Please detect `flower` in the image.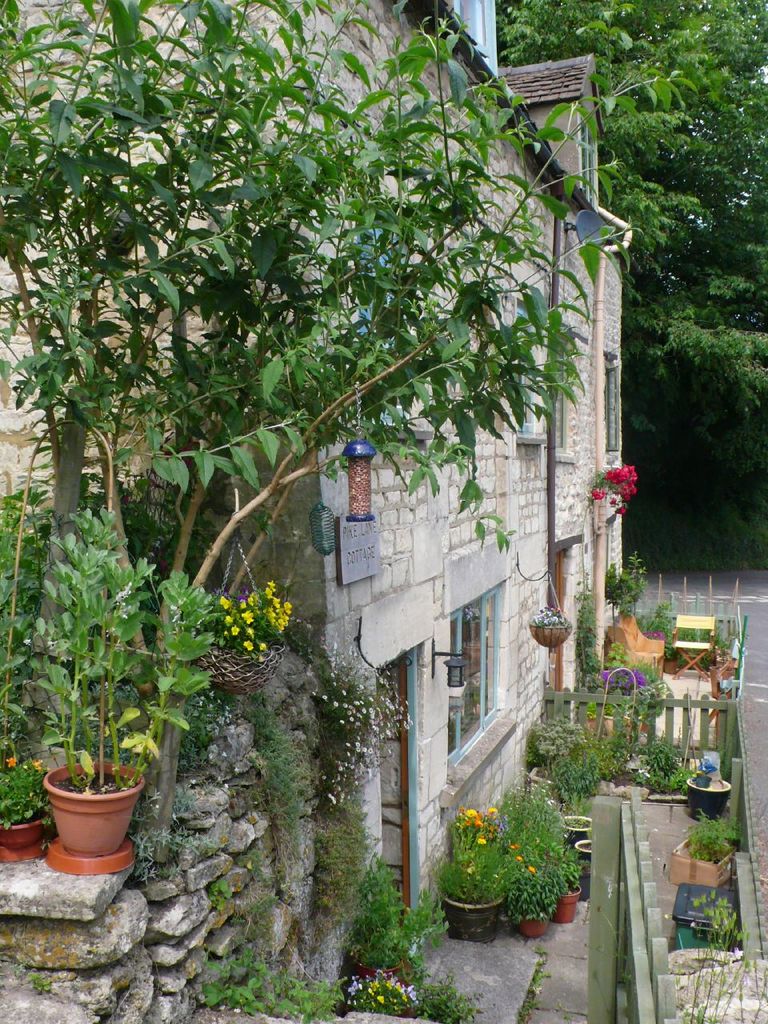
bbox=[614, 498, 630, 519].
